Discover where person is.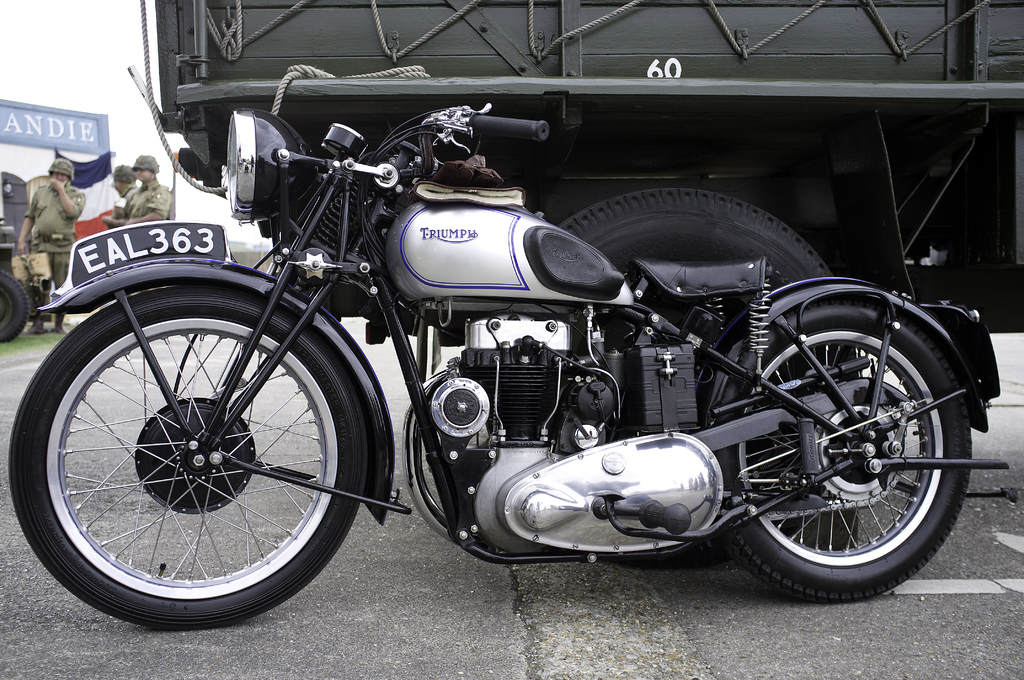
Discovered at x1=119, y1=156, x2=172, y2=264.
